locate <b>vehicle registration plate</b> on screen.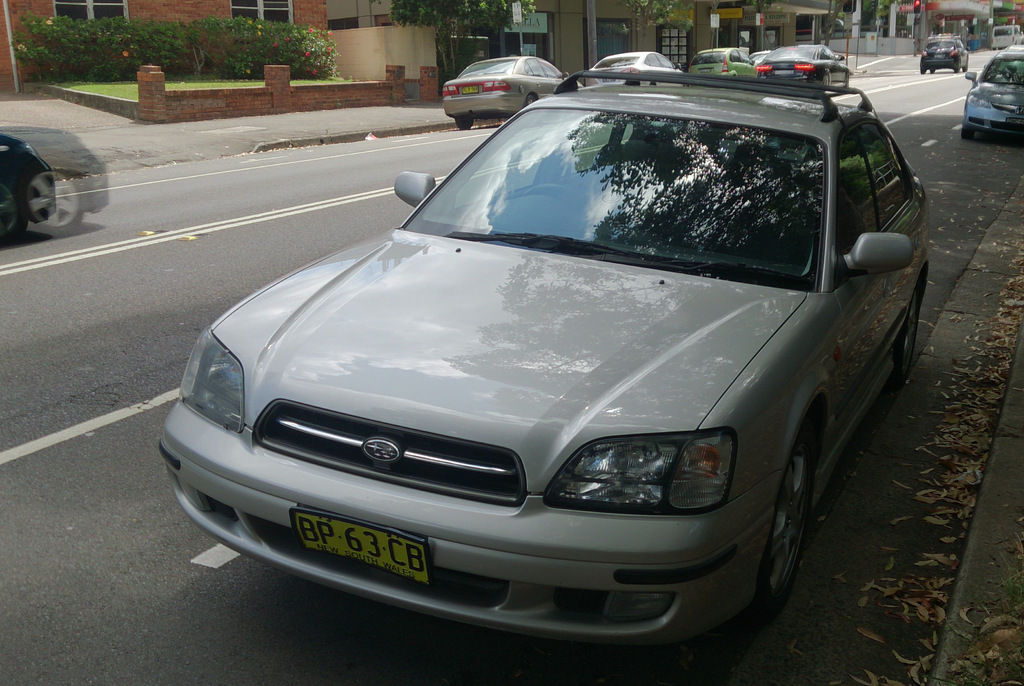
On screen at (left=289, top=502, right=434, bottom=596).
